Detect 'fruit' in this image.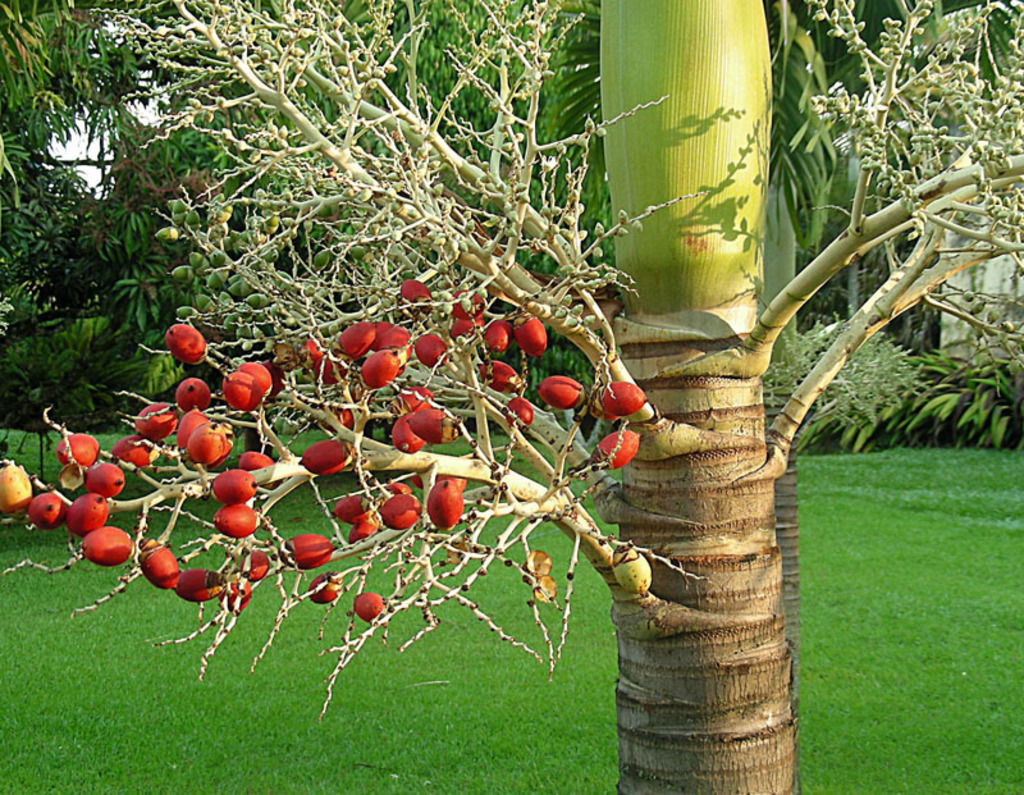
Detection: l=219, t=367, r=261, b=412.
